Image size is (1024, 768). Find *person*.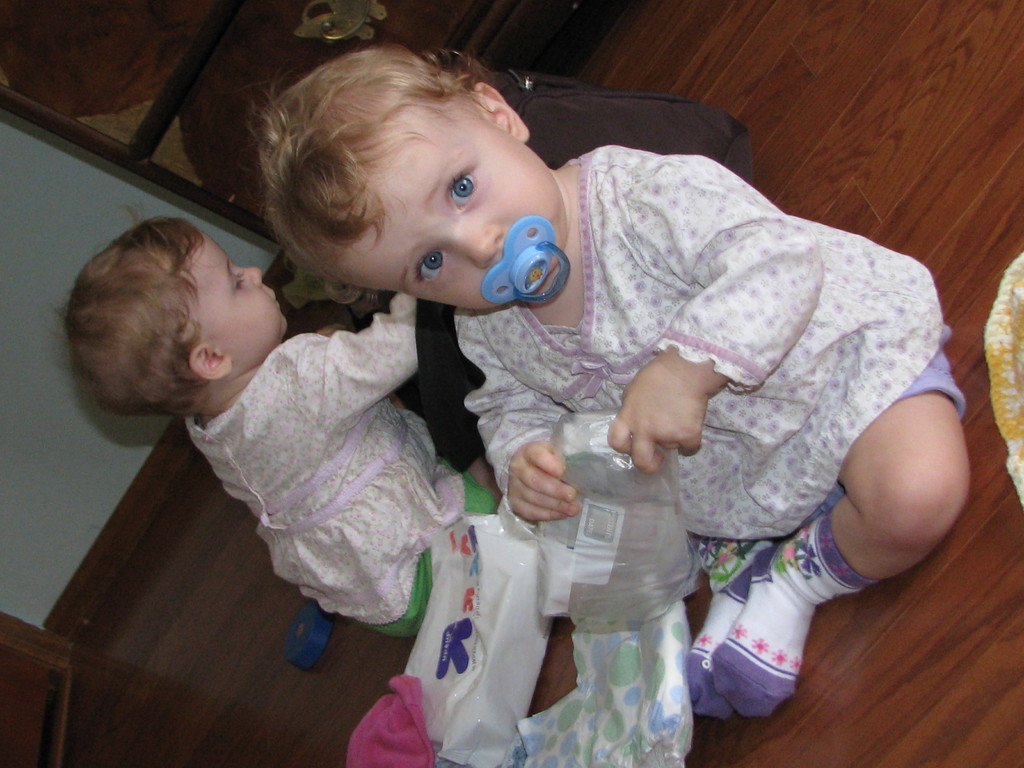
Rect(245, 37, 975, 726).
